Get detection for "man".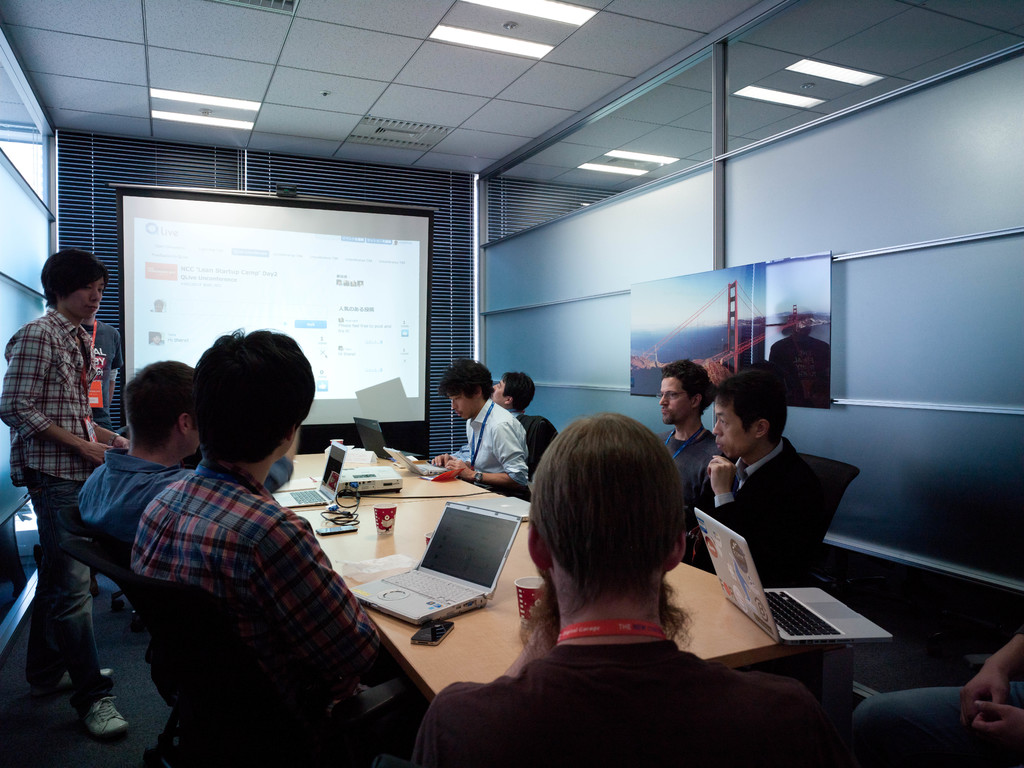
Detection: {"x1": 654, "y1": 357, "x2": 726, "y2": 532}.
